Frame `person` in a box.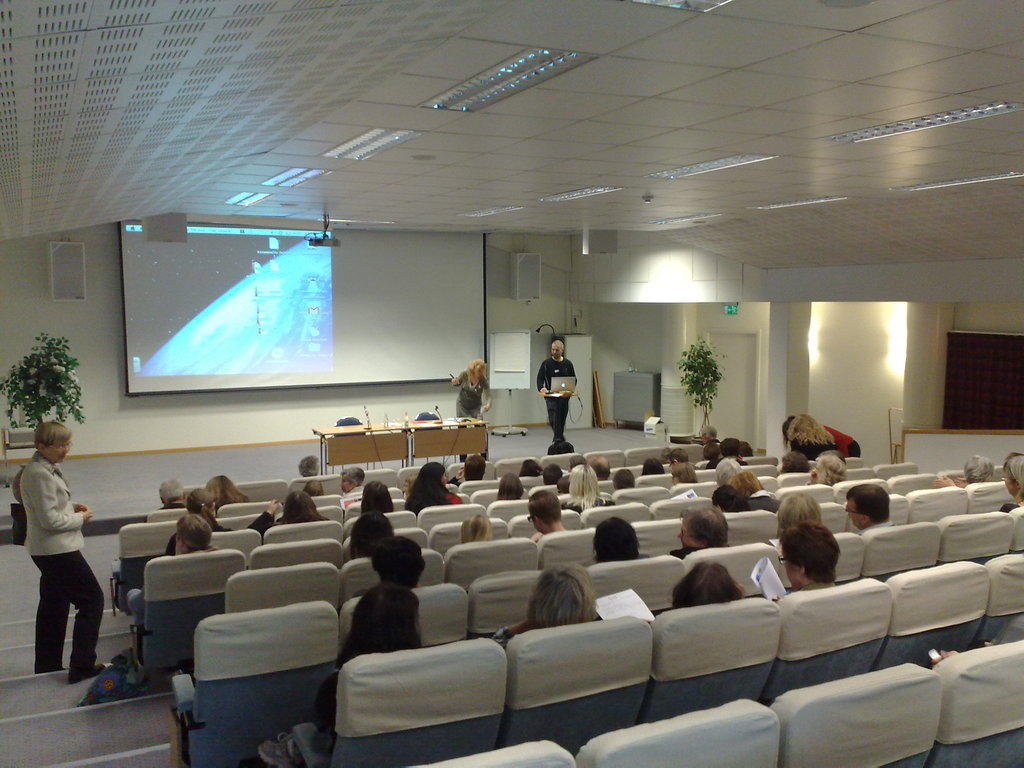
box=[492, 470, 524, 502].
